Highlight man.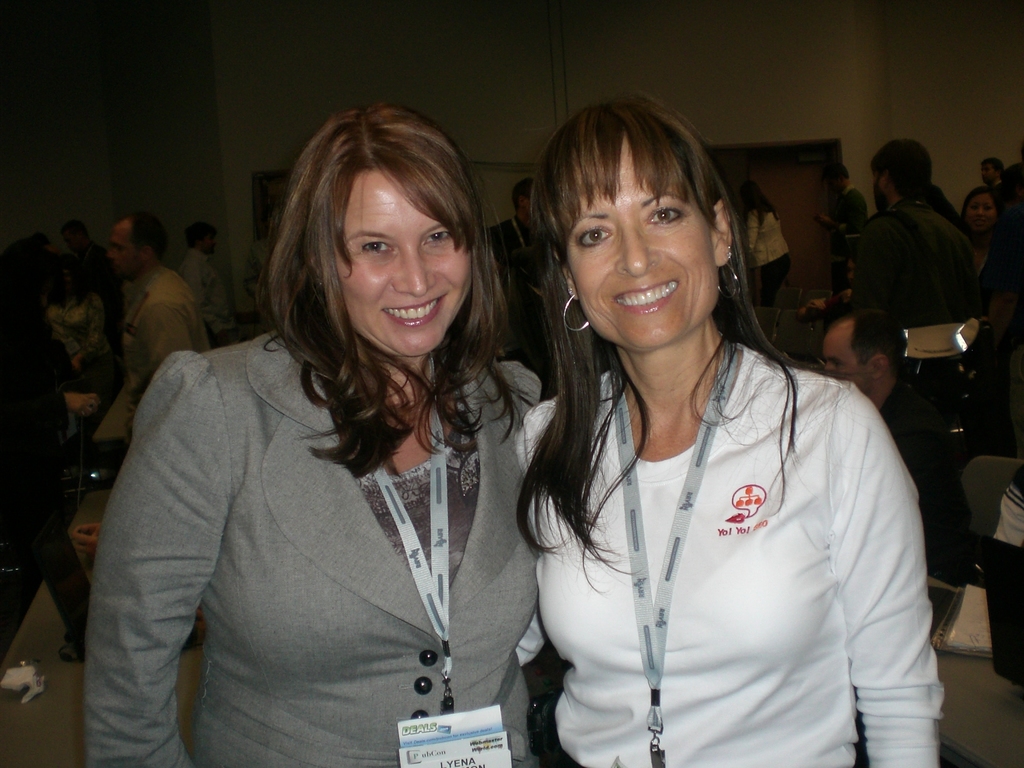
Highlighted region: bbox=[52, 212, 123, 311].
